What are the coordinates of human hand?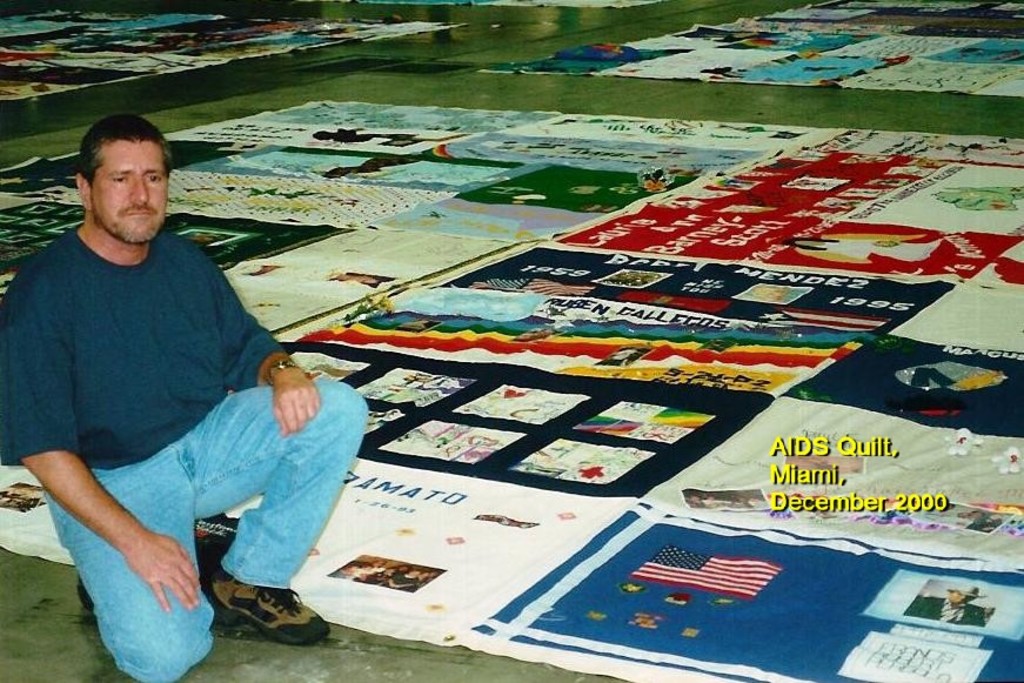
x1=91, y1=514, x2=183, y2=631.
